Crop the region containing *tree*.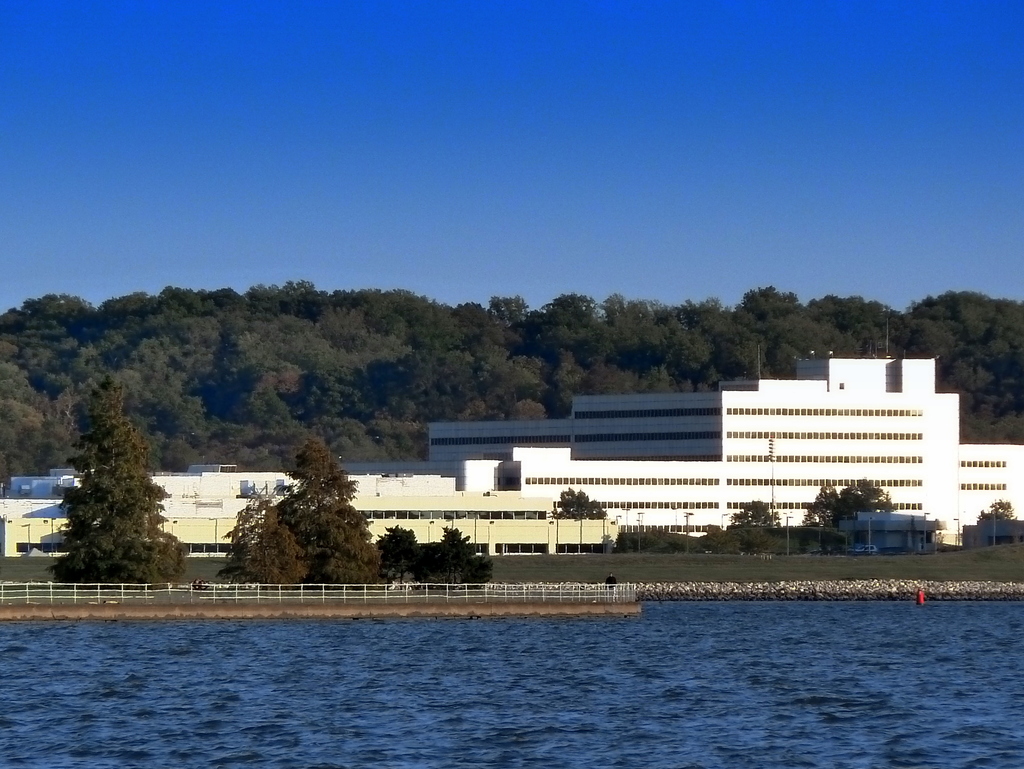
Crop region: bbox=[47, 371, 186, 587].
